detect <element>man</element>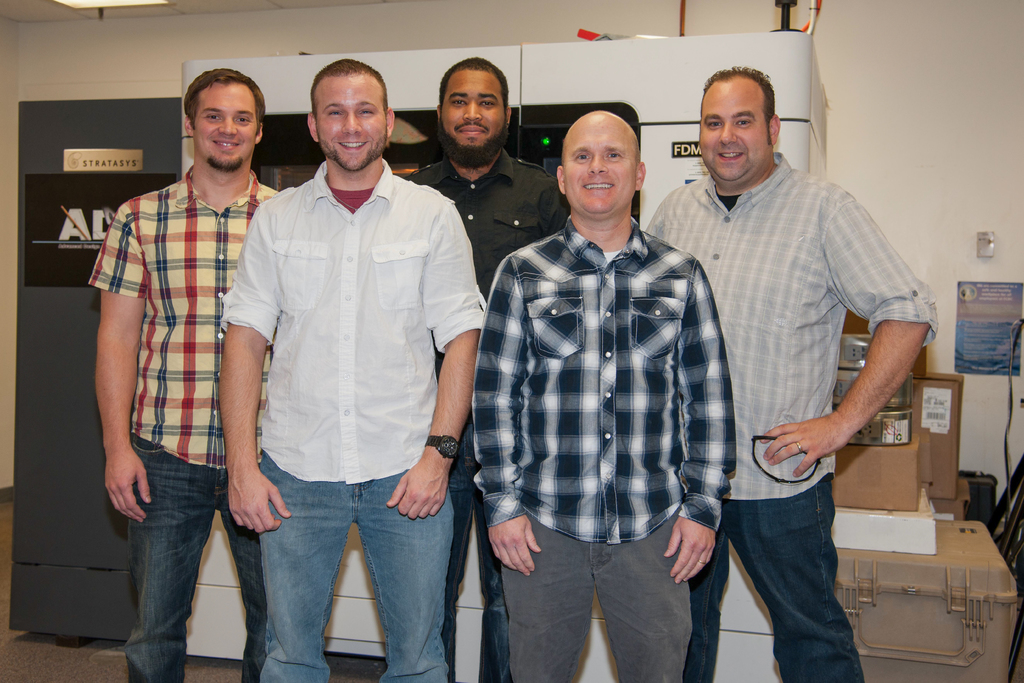
647 60 939 682
